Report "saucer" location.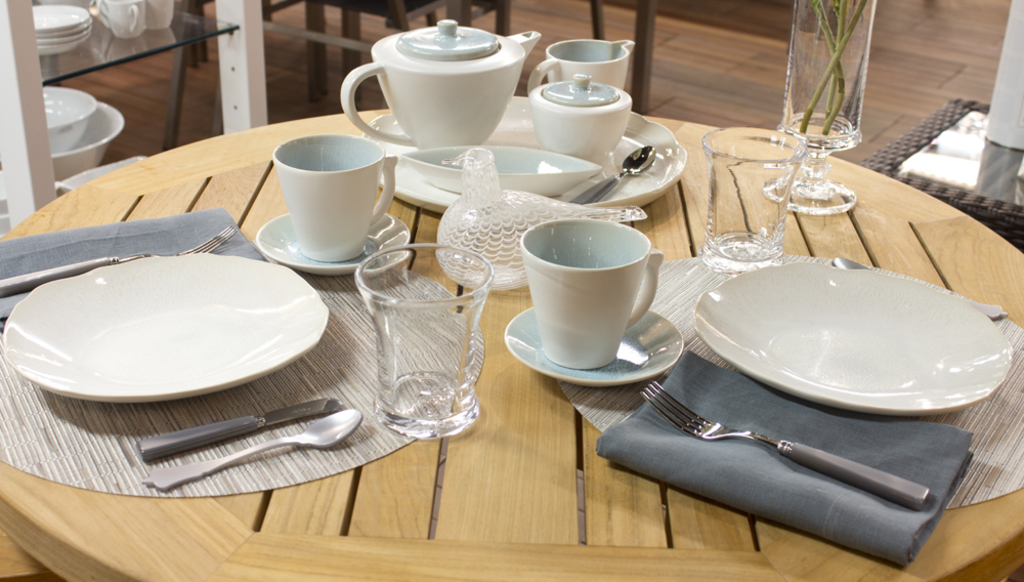
Report: 506,305,684,386.
